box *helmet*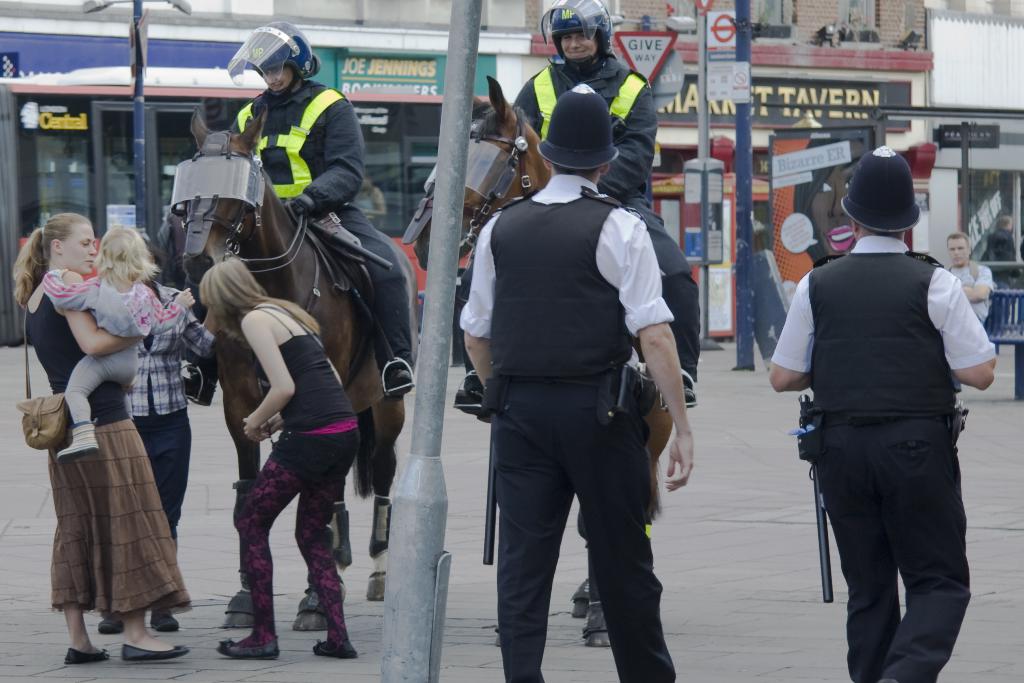
541,0,616,70
